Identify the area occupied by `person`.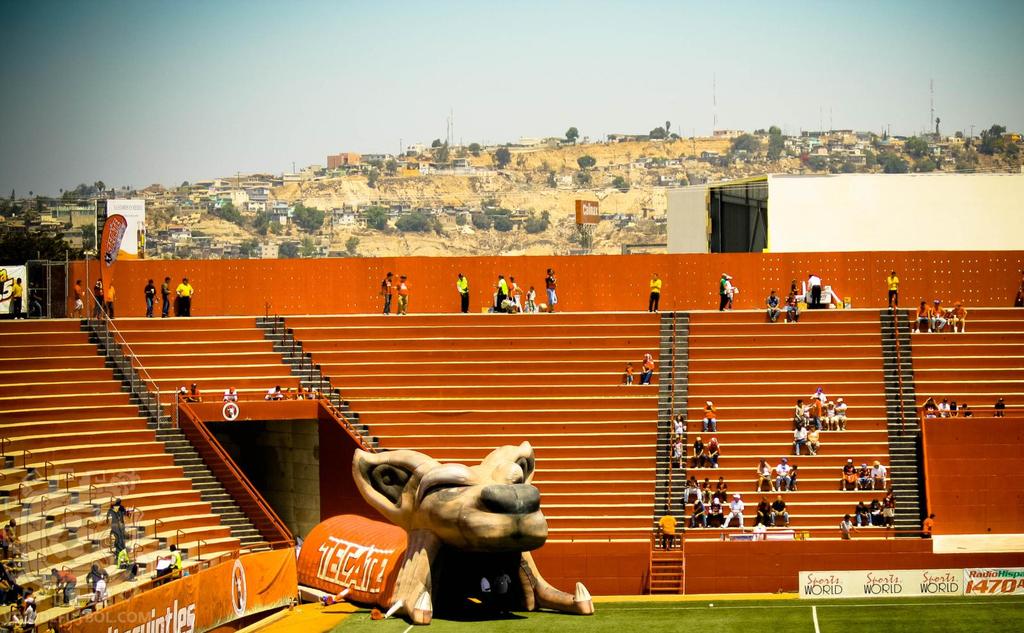
Area: 685 434 705 470.
